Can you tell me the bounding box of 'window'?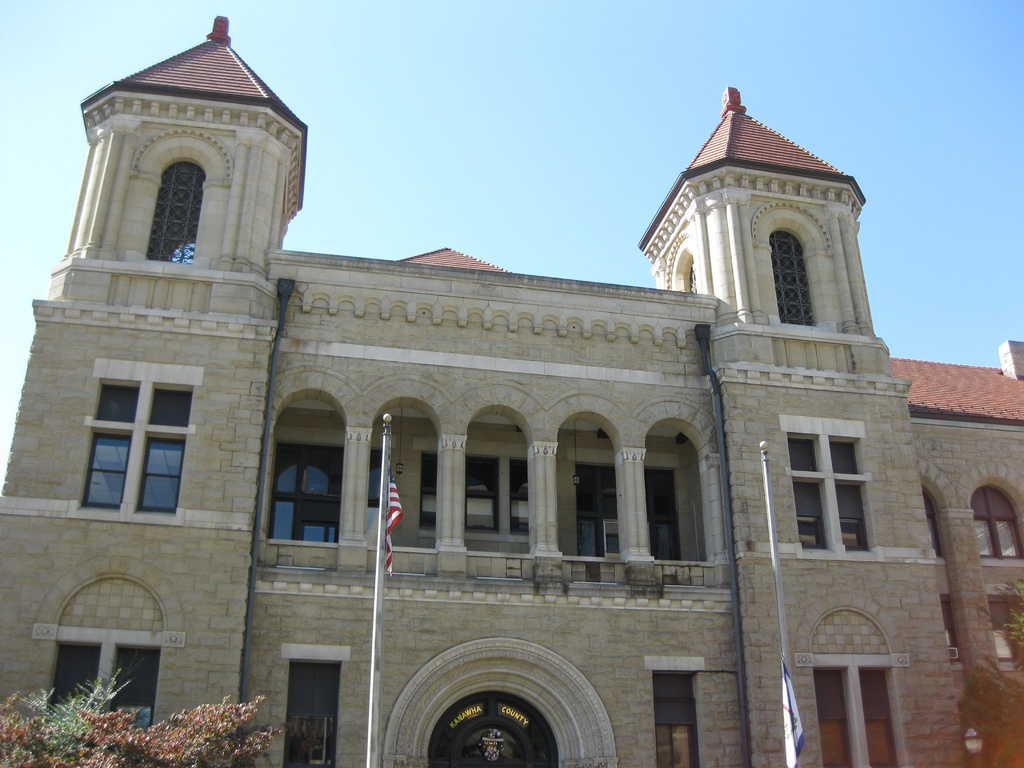
[818, 664, 855, 767].
